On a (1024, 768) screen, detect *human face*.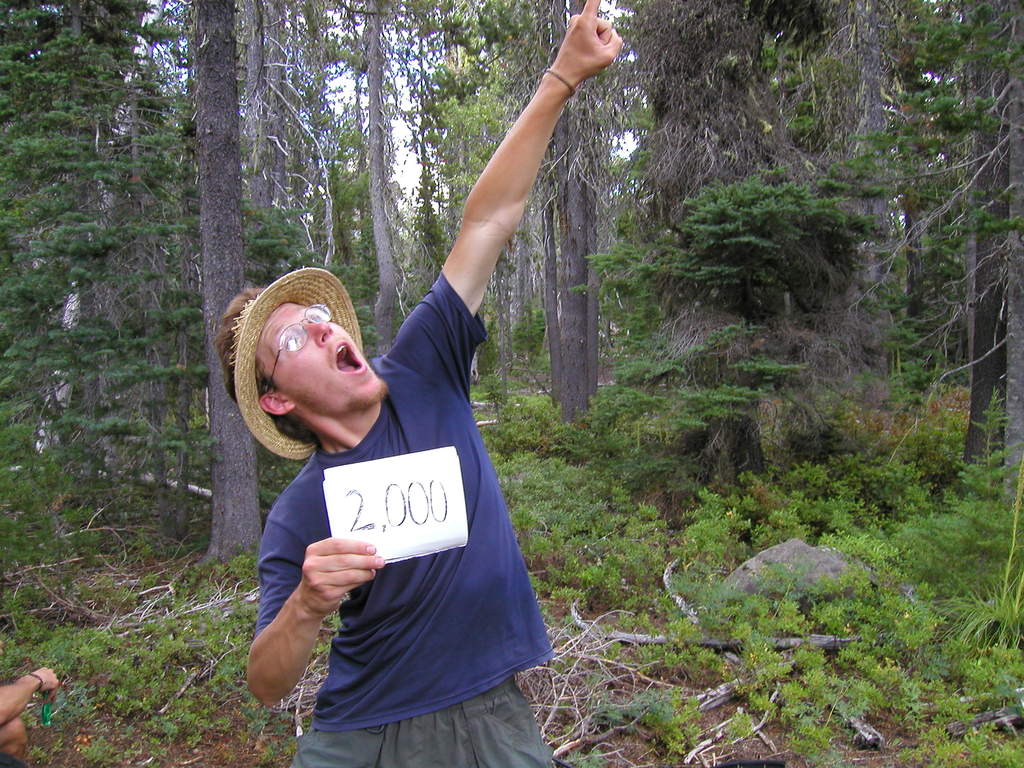
(256, 303, 383, 416).
